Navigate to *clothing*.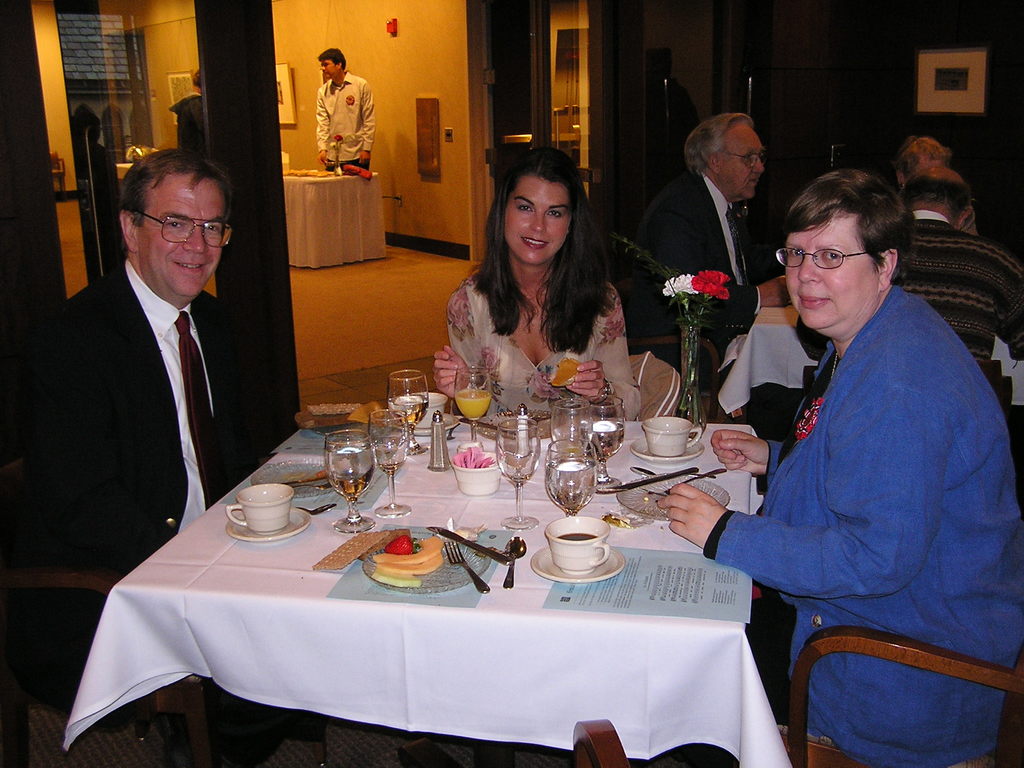
Navigation target: [x1=687, y1=270, x2=1023, y2=764].
